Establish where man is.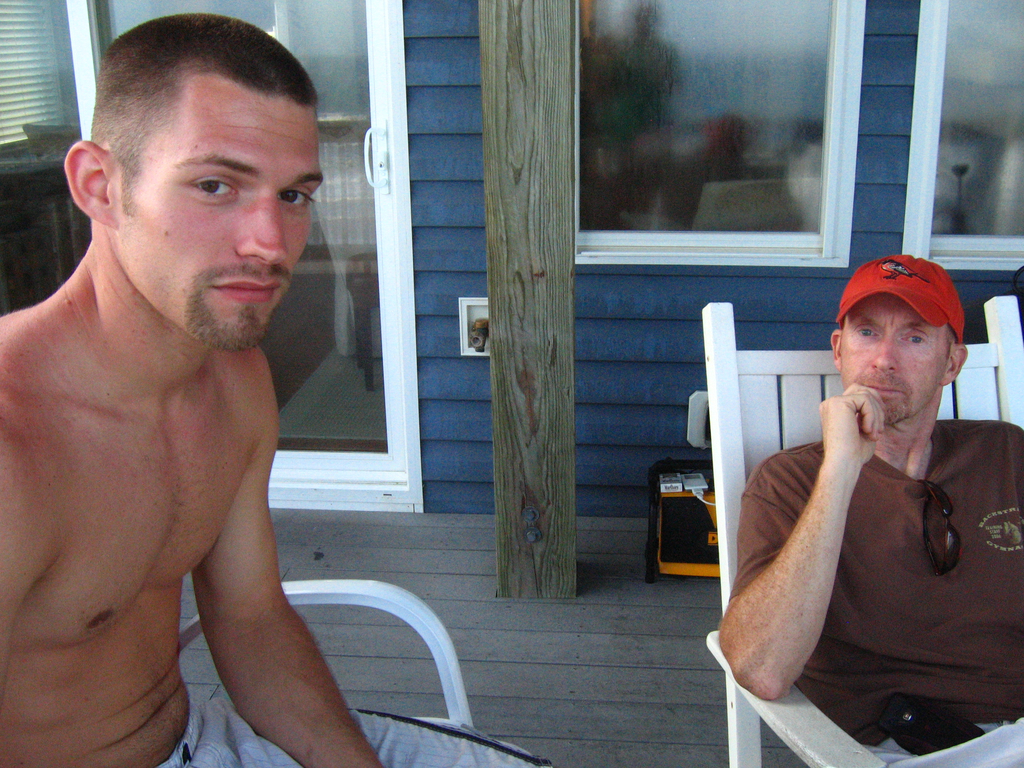
Established at 718 255 1023 765.
